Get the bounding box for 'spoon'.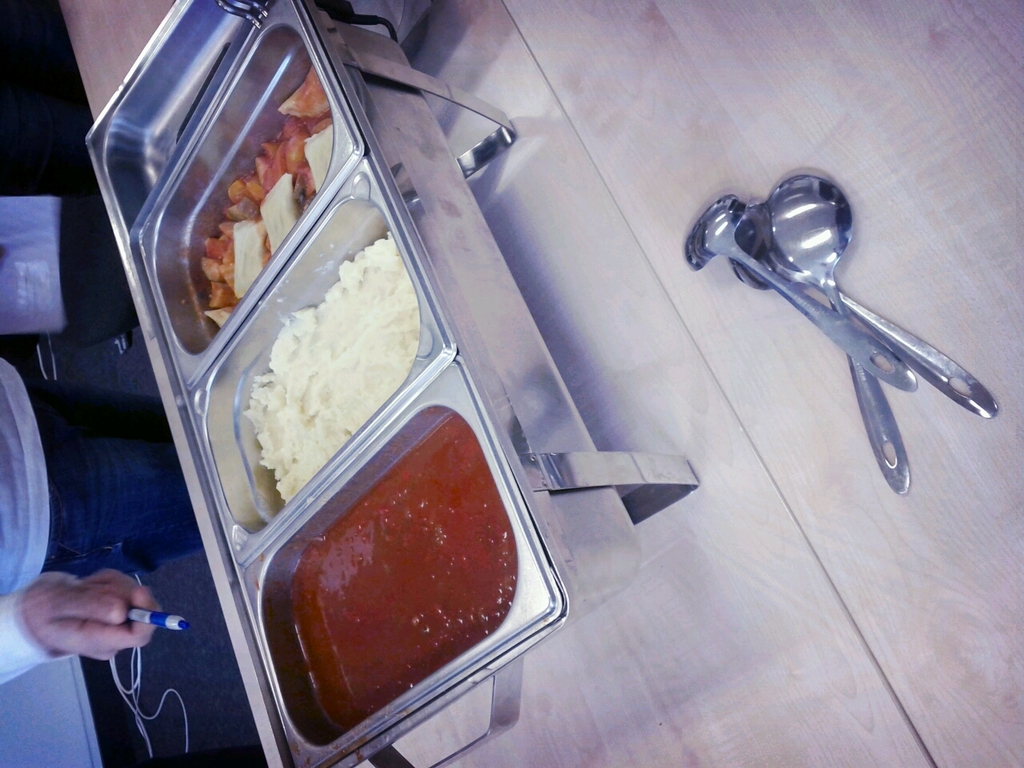
BBox(679, 195, 914, 394).
